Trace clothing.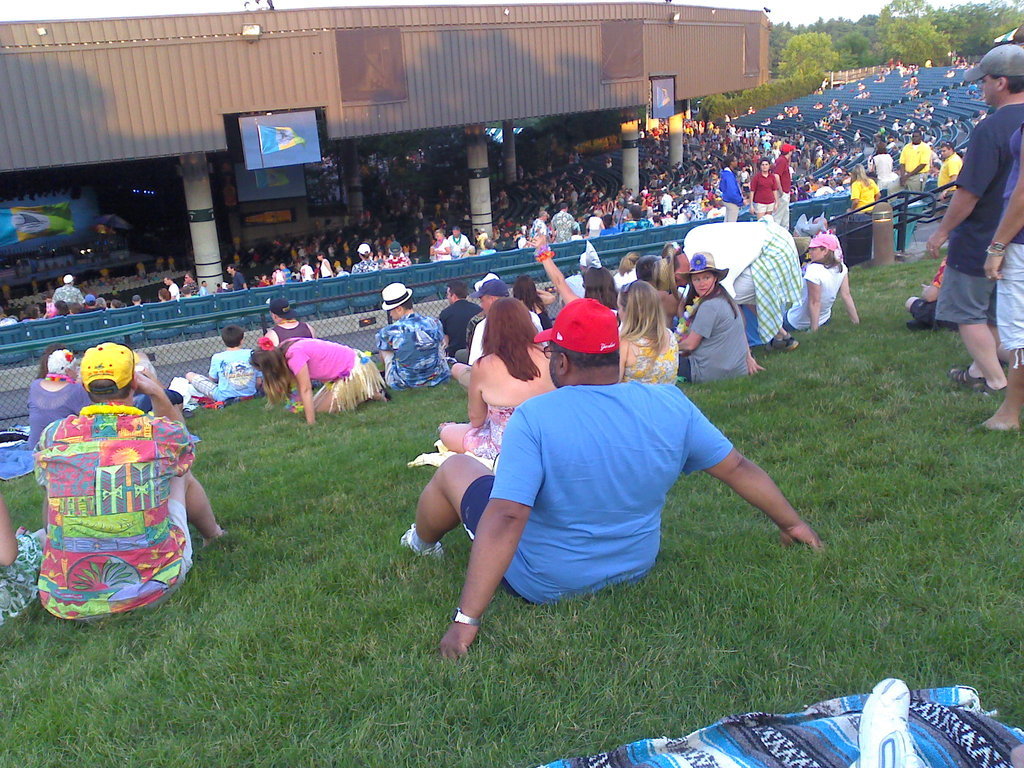
Traced to detection(271, 324, 310, 340).
